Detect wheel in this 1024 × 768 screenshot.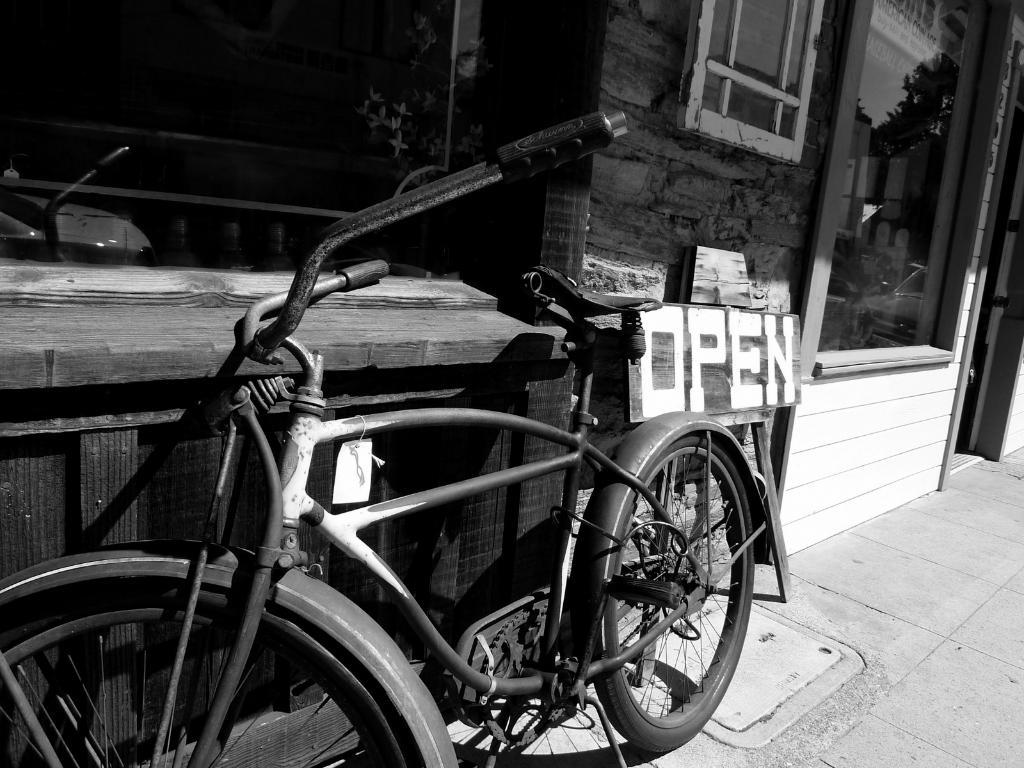
Detection: Rect(587, 413, 756, 753).
